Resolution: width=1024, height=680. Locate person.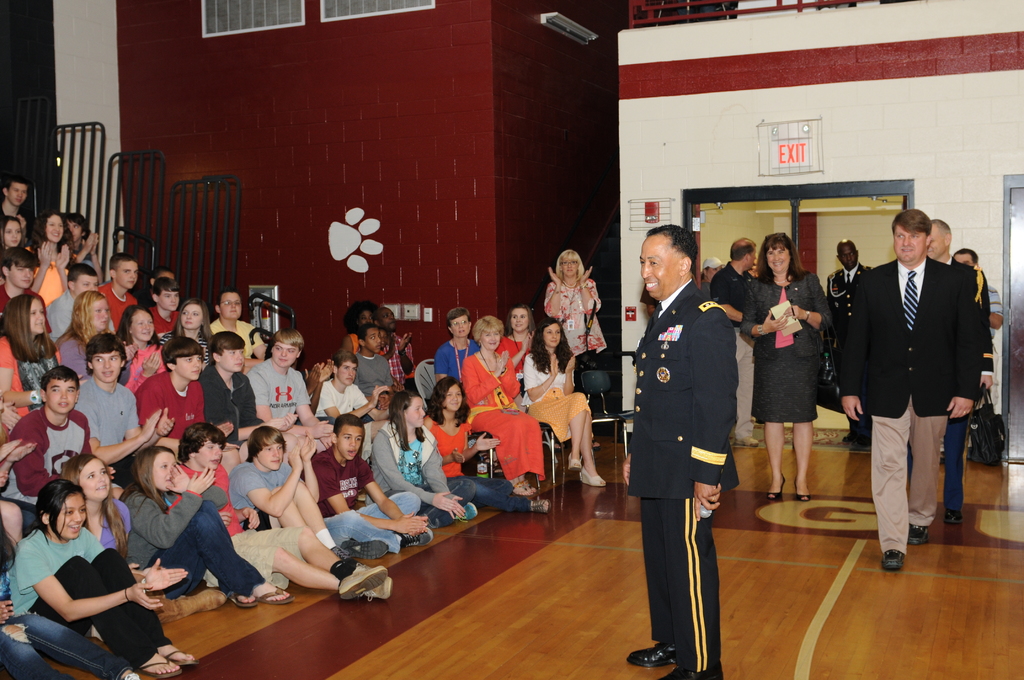
bbox=[461, 313, 552, 498].
